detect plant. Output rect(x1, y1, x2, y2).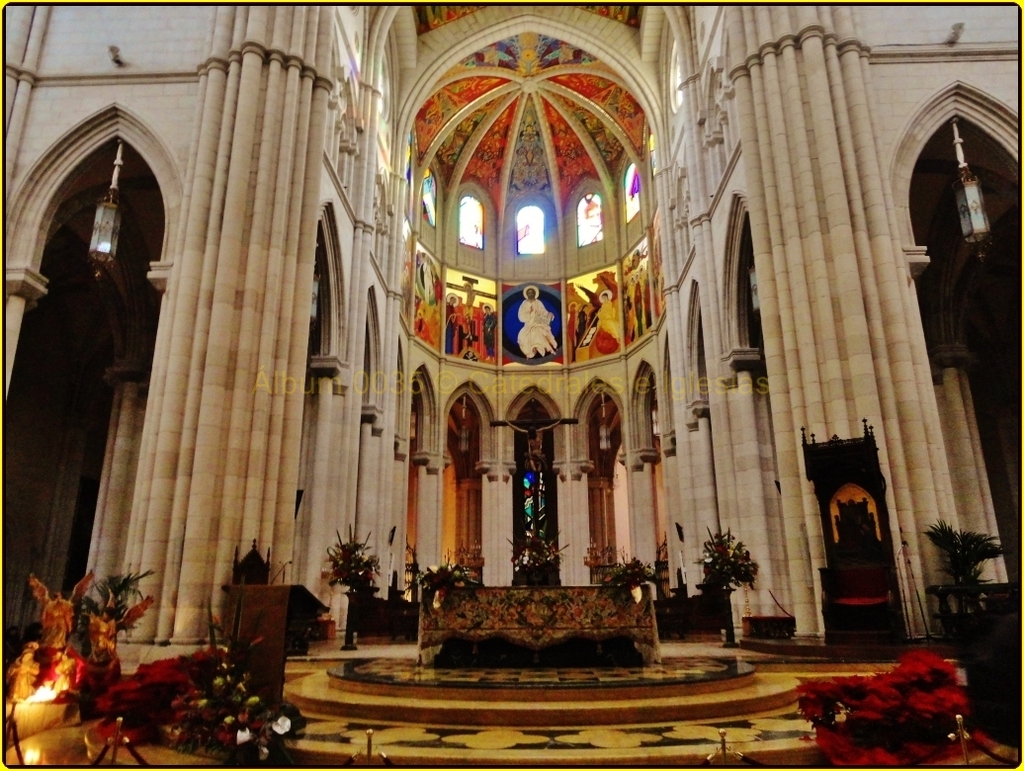
rect(925, 517, 993, 624).
